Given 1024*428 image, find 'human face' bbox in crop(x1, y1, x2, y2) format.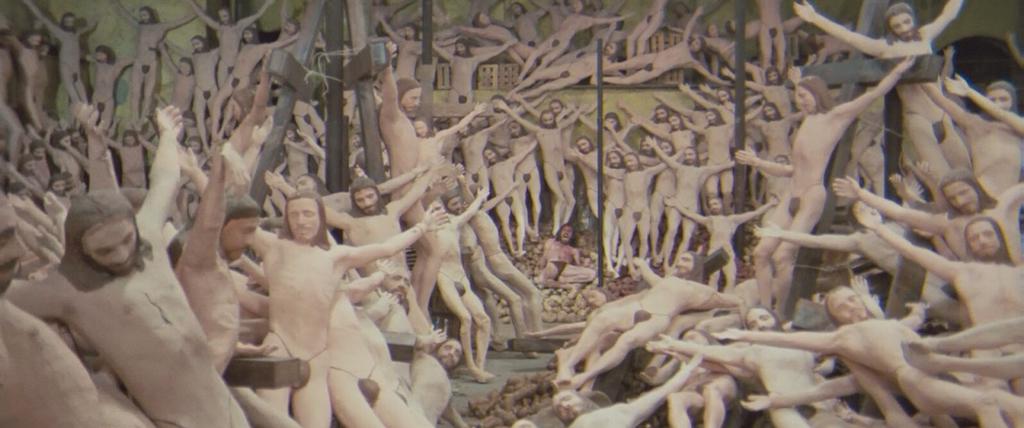
crop(512, 2, 527, 14).
